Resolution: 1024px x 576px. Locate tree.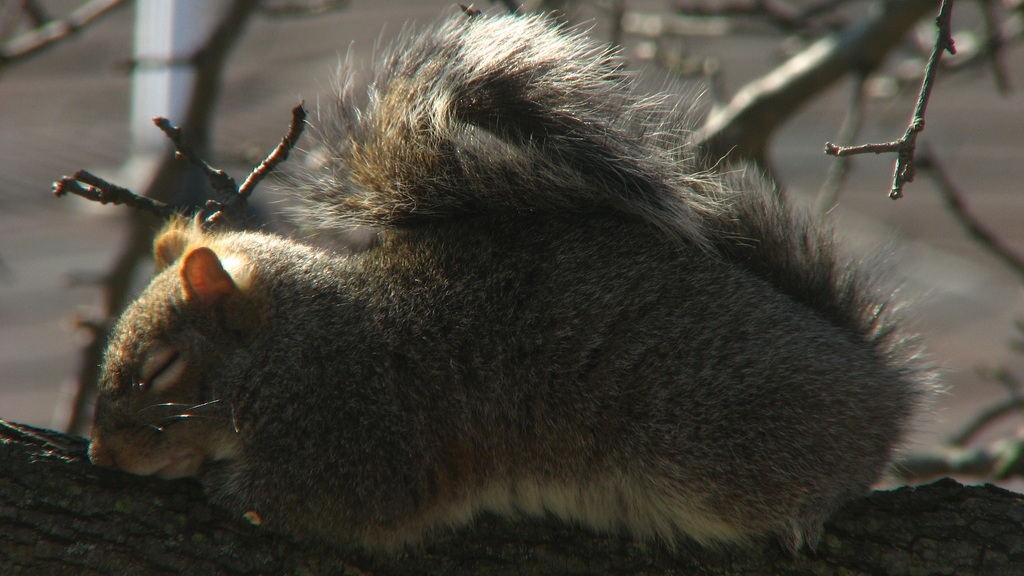
detection(0, 0, 1023, 575).
